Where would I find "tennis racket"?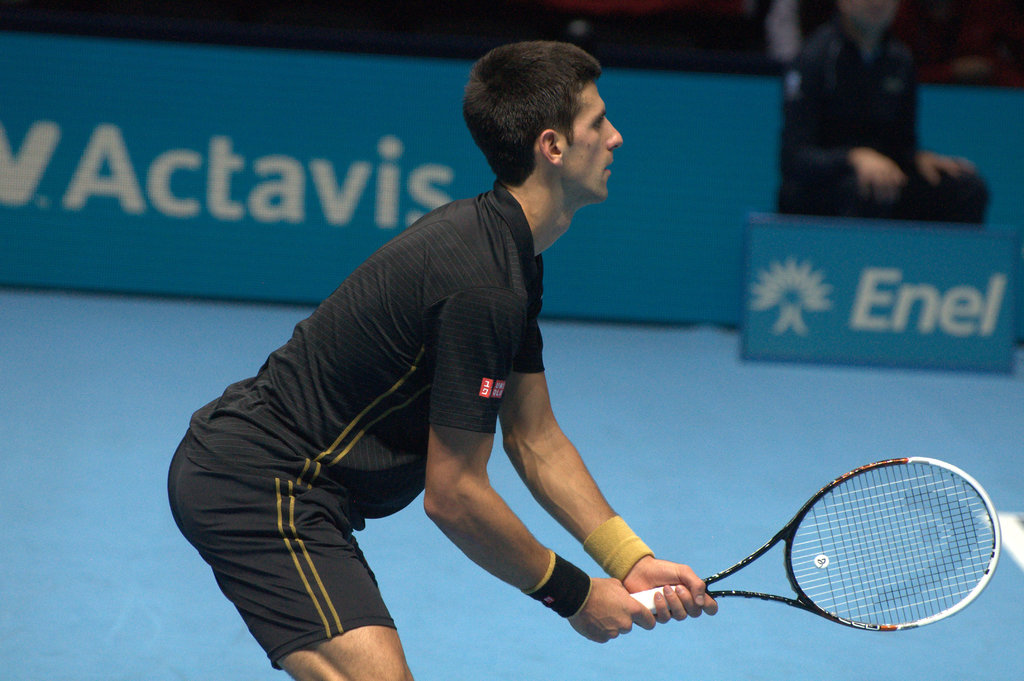
At 632 451 1004 633.
